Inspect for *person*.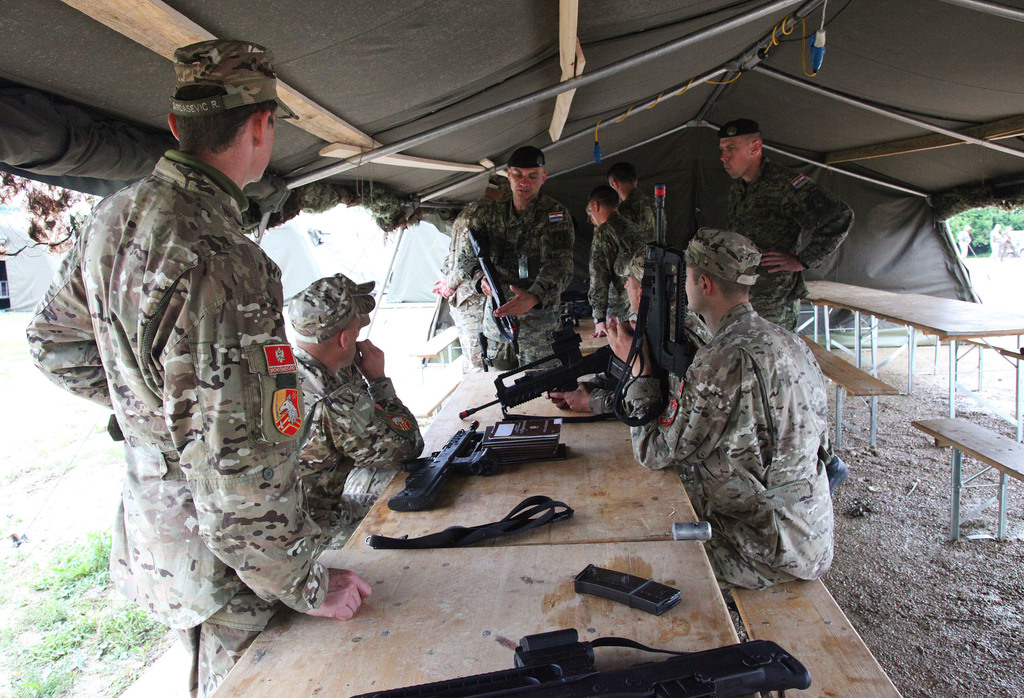
Inspection: x1=604, y1=238, x2=844, y2=496.
